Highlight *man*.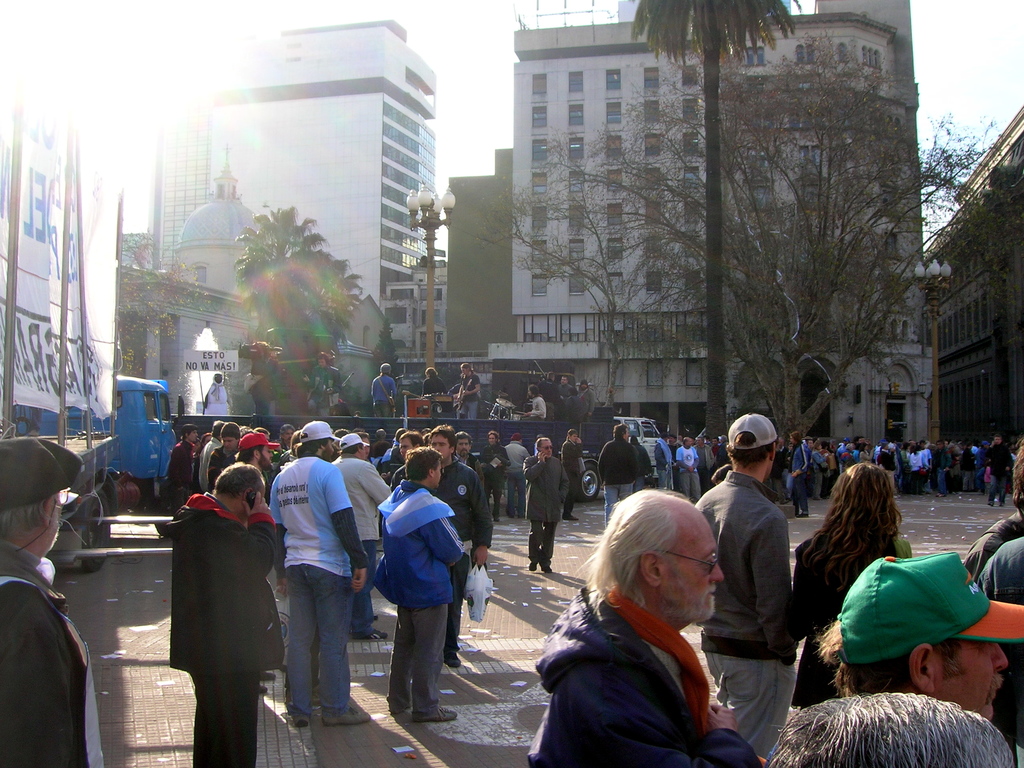
Highlighted region: 813 550 1007 720.
